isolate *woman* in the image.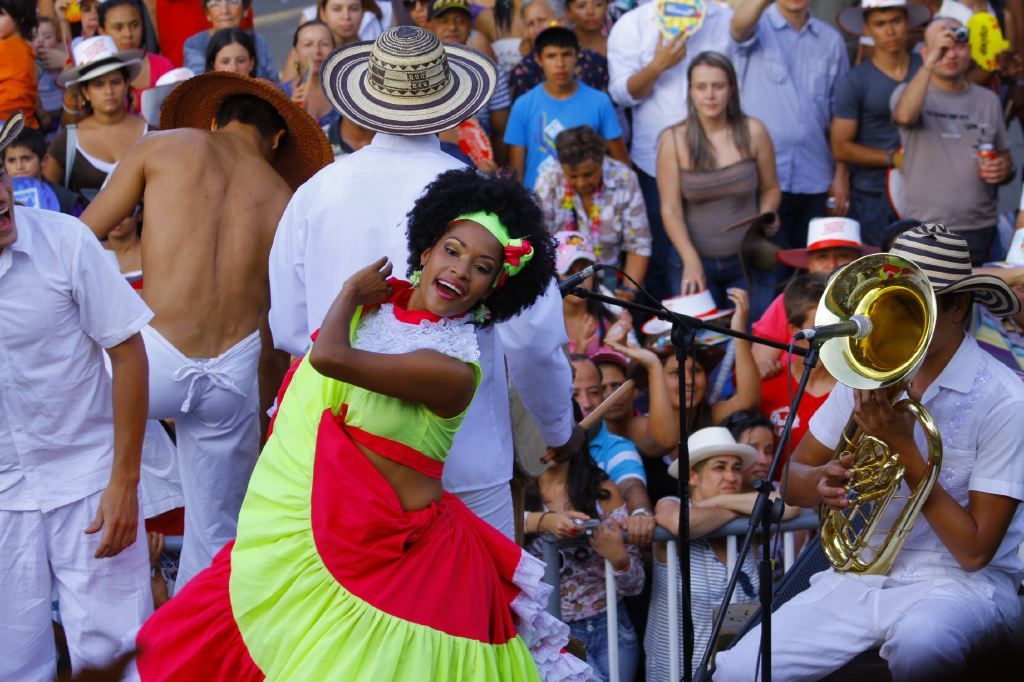
Isolated region: x1=50, y1=0, x2=172, y2=131.
